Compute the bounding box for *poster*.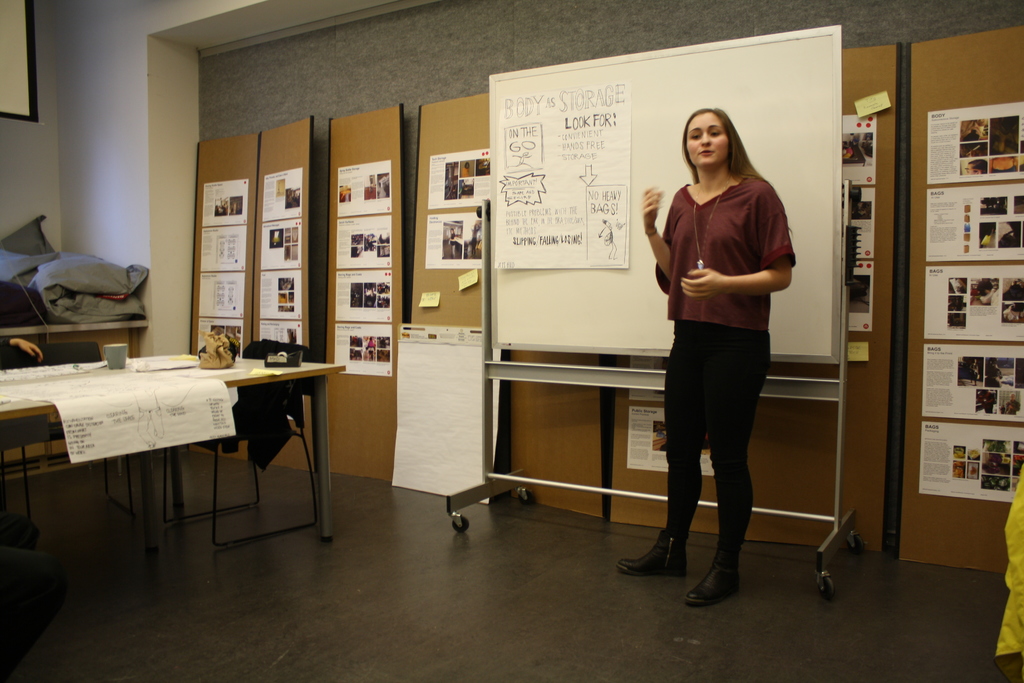
(416, 291, 438, 302).
